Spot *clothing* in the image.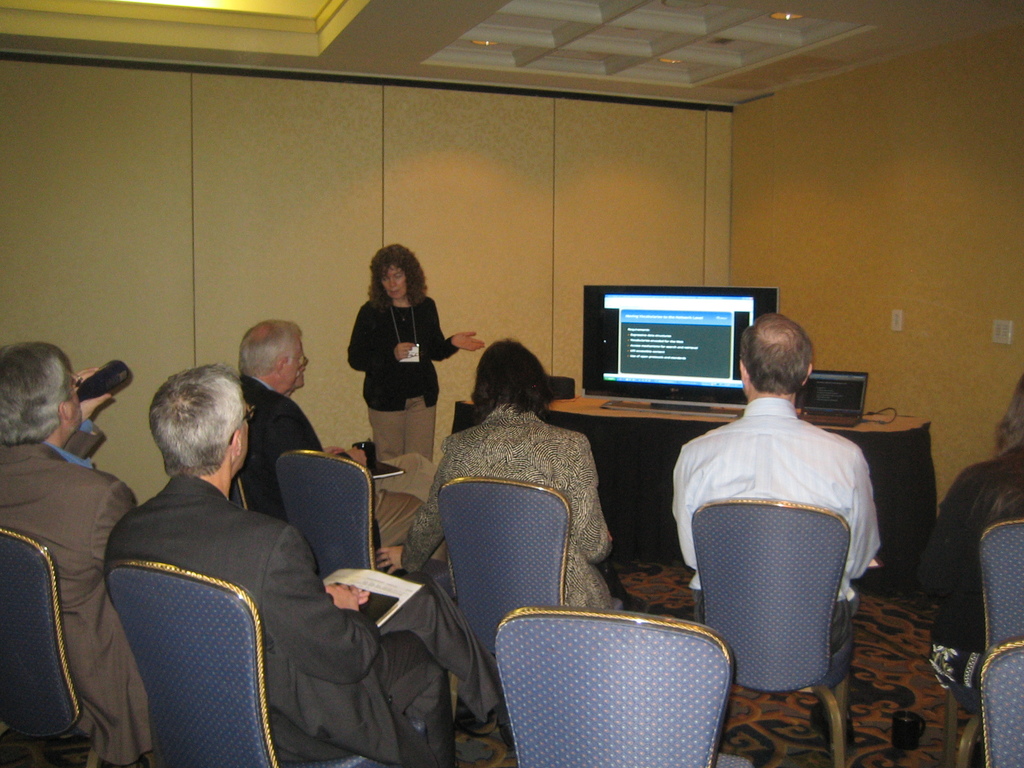
*clothing* found at locate(111, 479, 508, 767).
